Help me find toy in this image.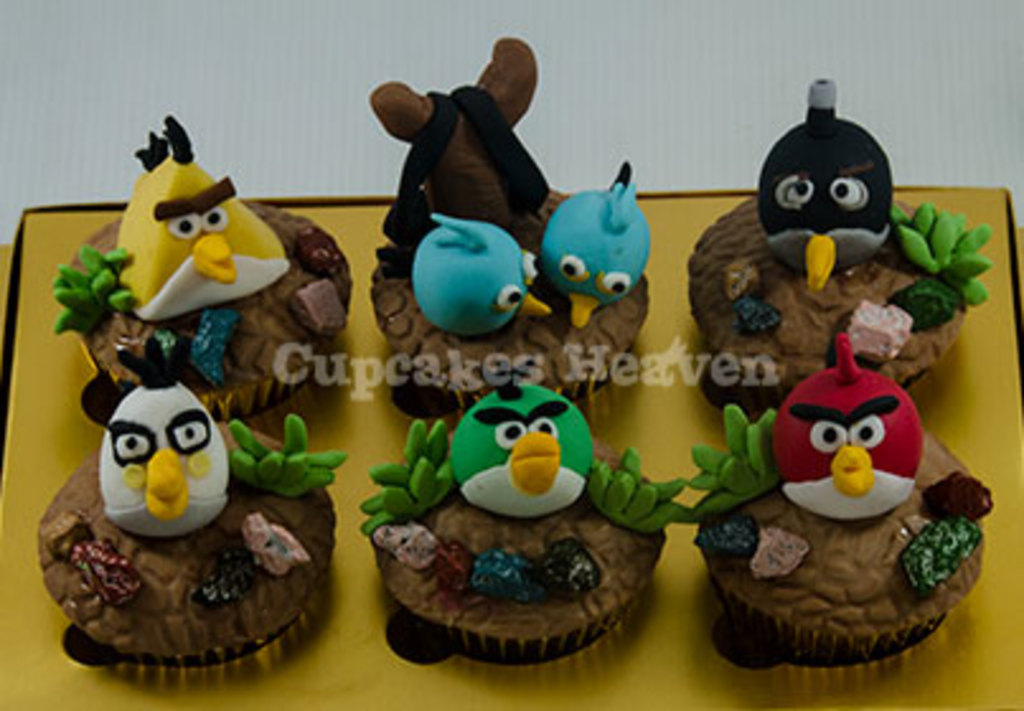
Found it: bbox(48, 117, 363, 432).
